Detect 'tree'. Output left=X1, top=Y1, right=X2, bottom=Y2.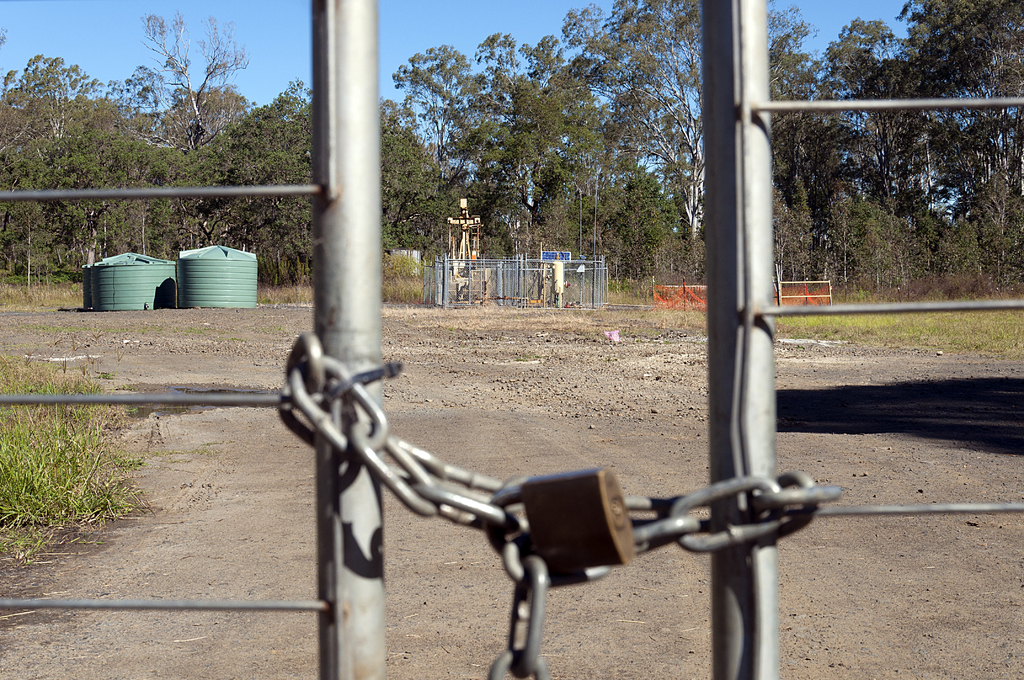
left=465, top=61, right=628, bottom=256.
